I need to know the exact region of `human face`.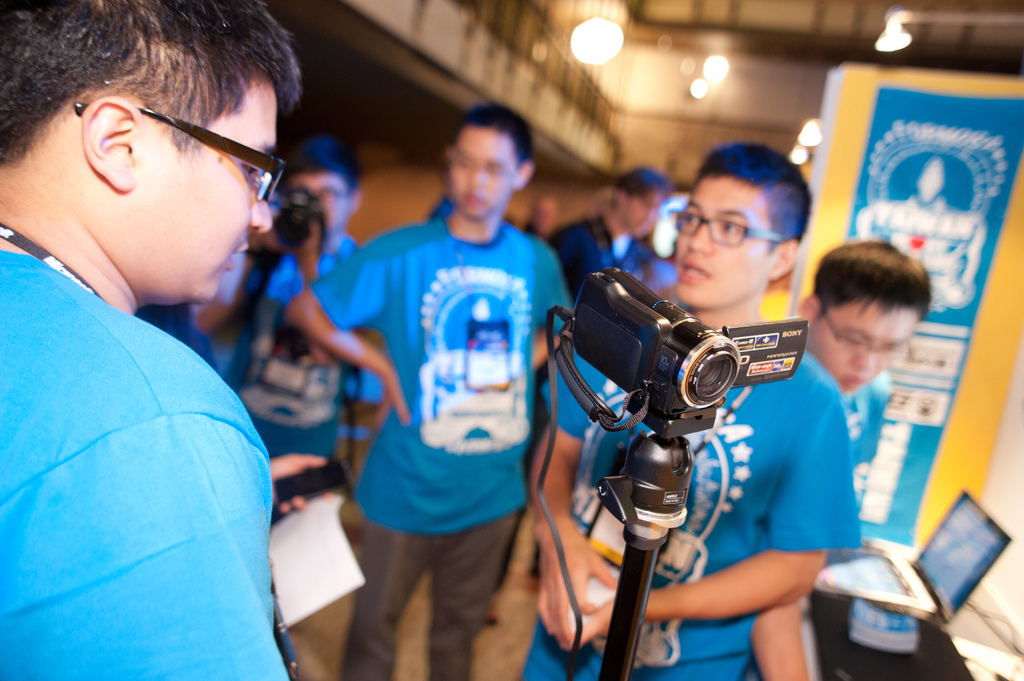
Region: l=676, t=179, r=778, b=306.
